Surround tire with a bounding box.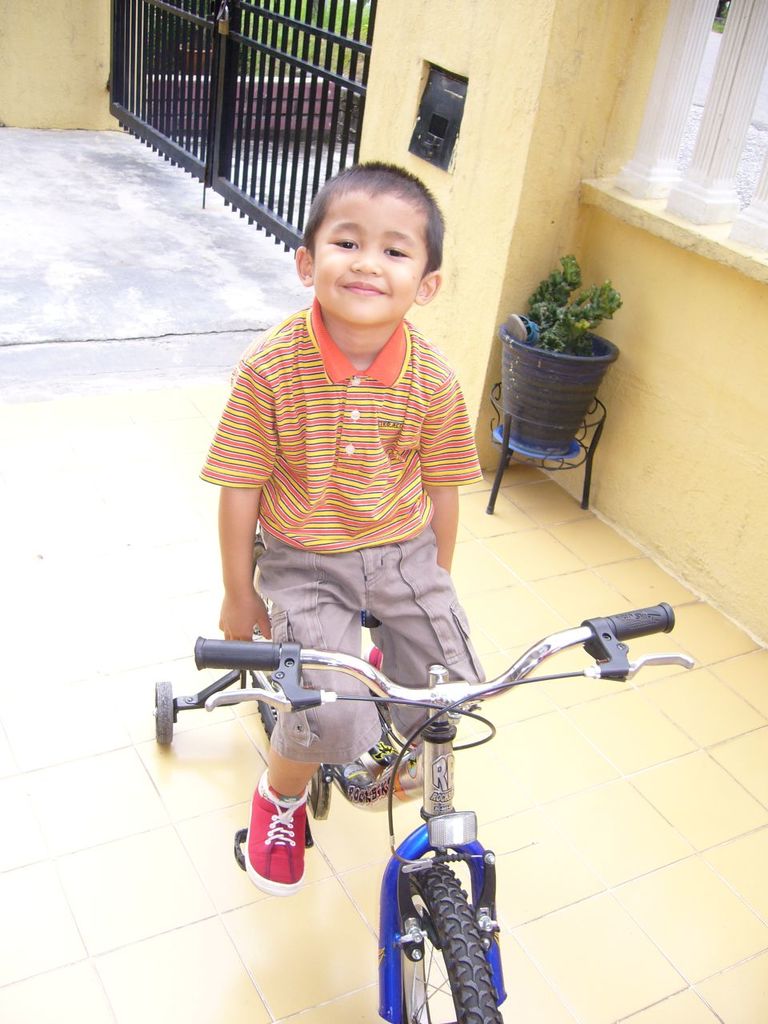
407,874,491,1010.
